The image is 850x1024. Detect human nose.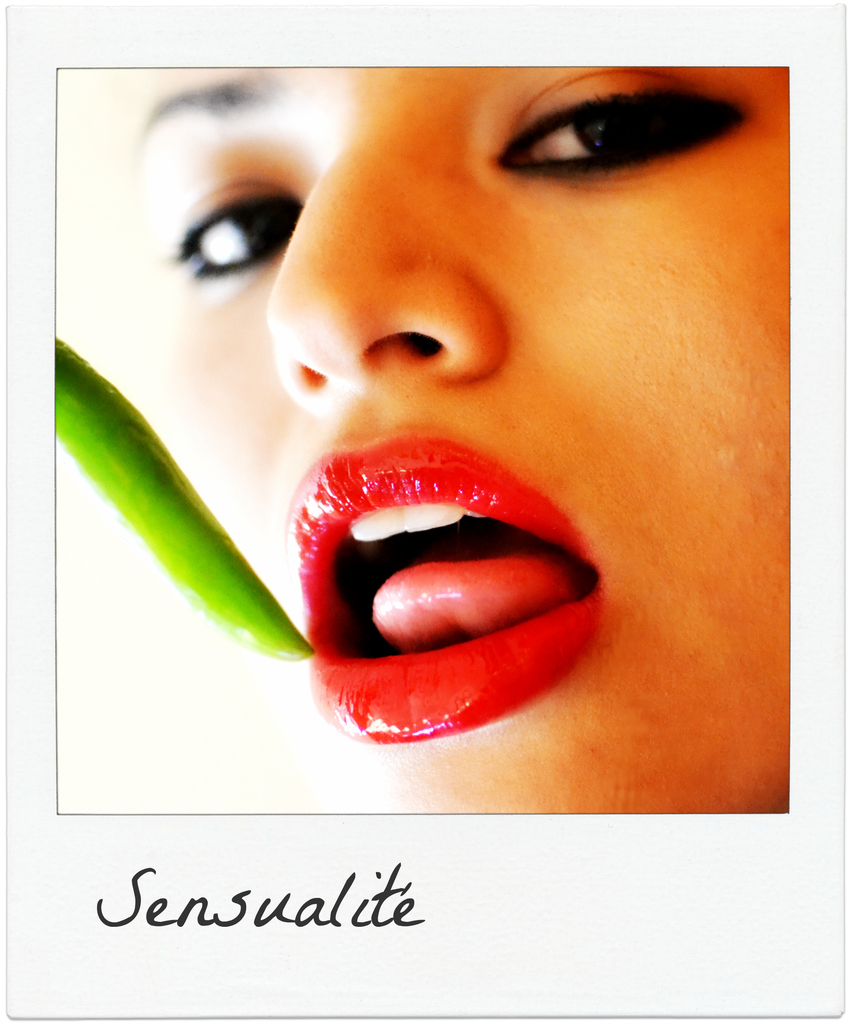
Detection: <box>260,118,510,413</box>.
